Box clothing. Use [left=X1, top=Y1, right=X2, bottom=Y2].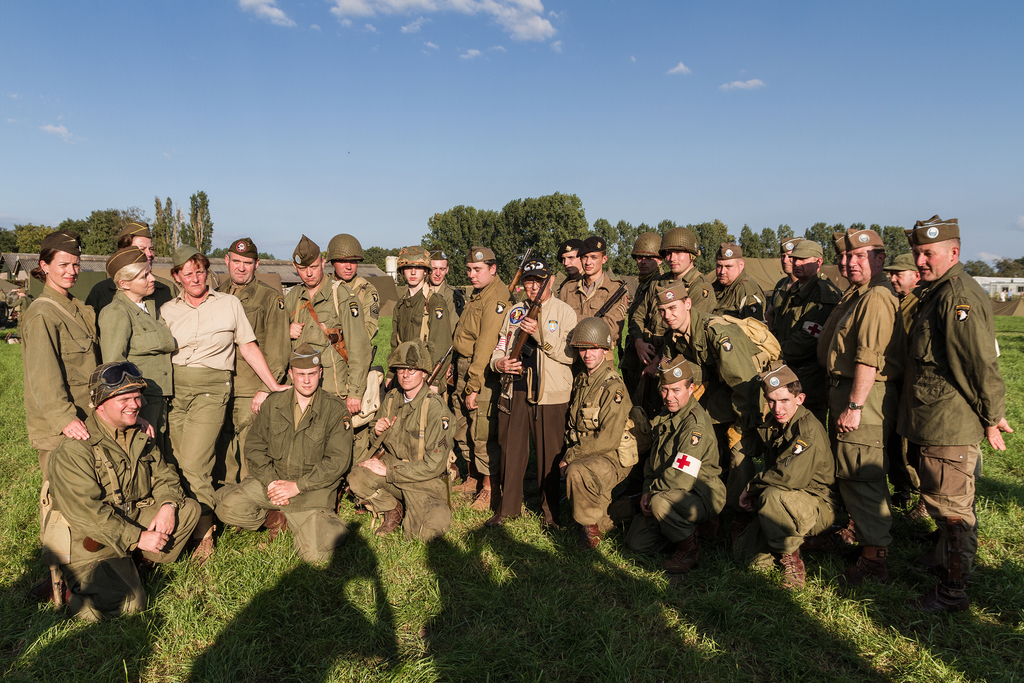
[left=342, top=454, right=461, bottom=554].
